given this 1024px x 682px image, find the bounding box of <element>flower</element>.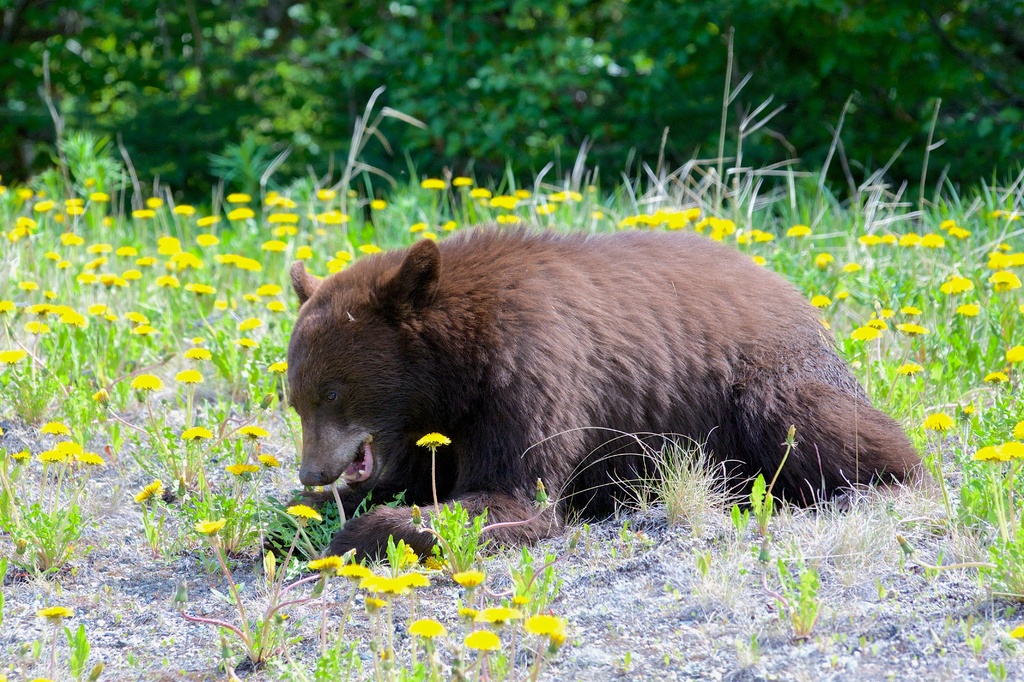
9, 226, 26, 242.
